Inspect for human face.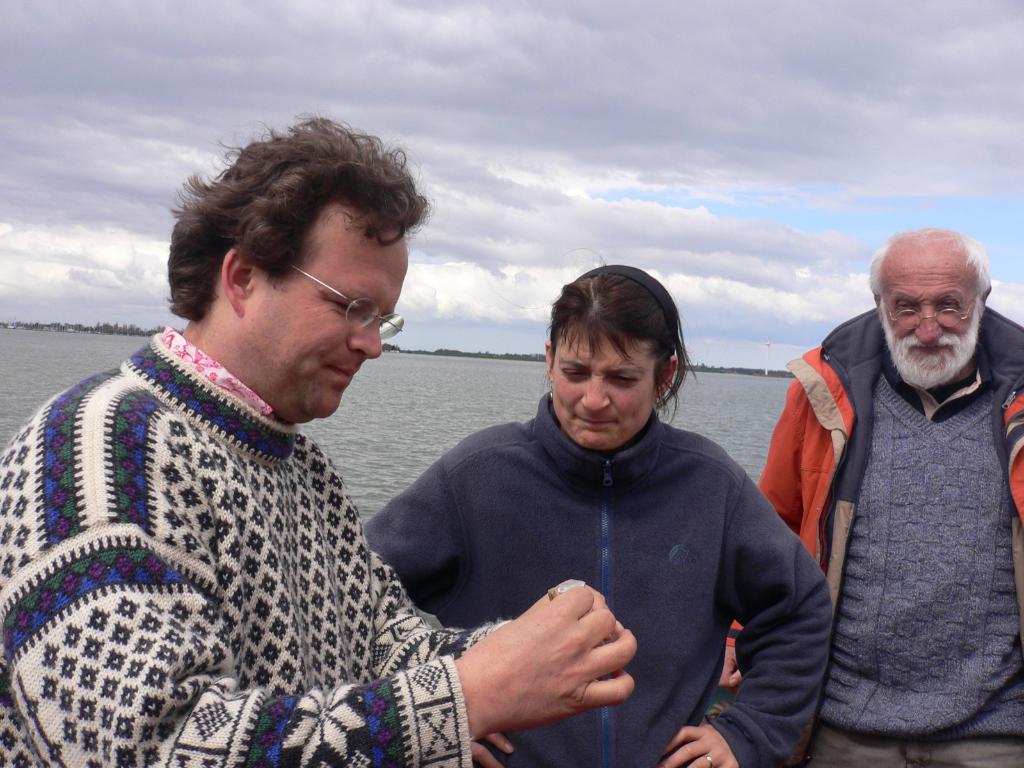
Inspection: 545,321,663,450.
